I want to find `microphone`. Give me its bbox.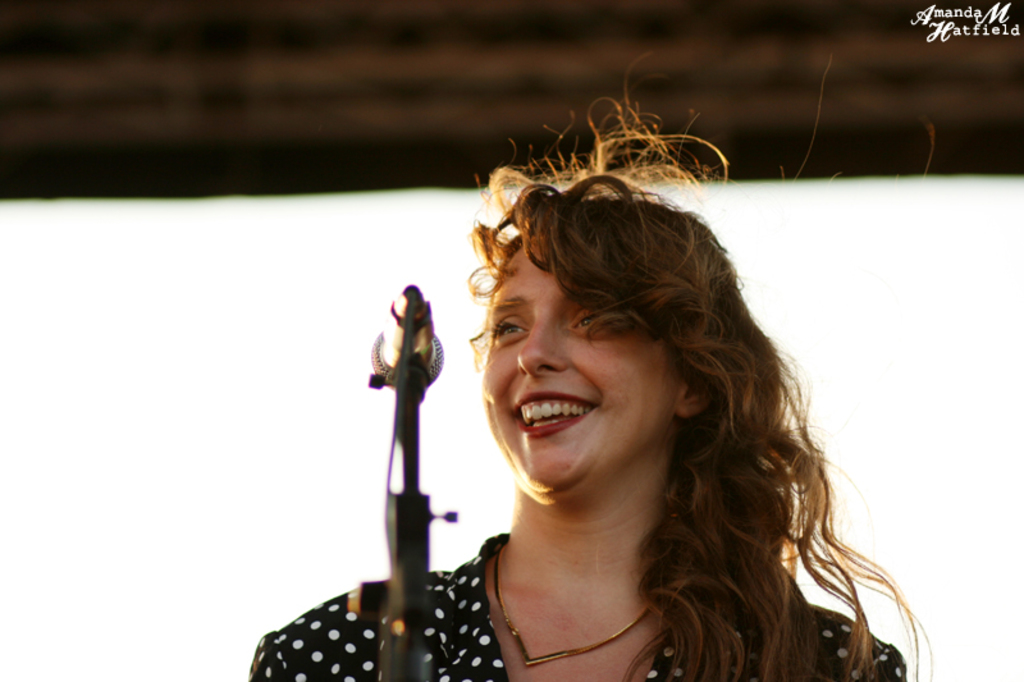
(x1=367, y1=276, x2=444, y2=390).
